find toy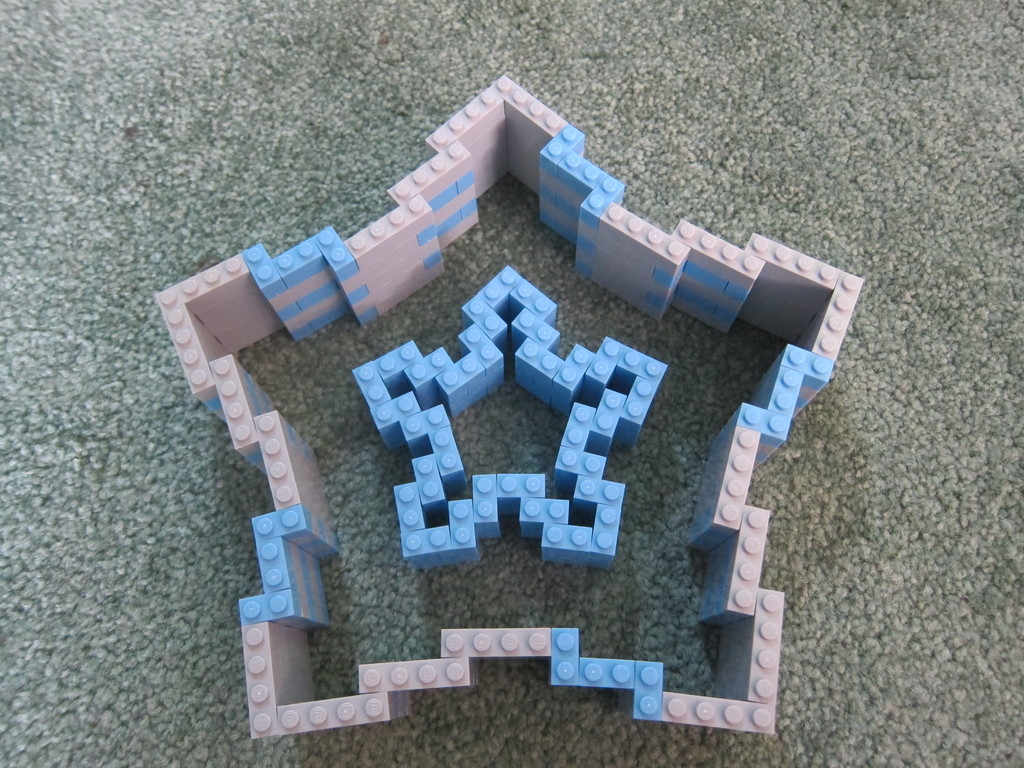
rect(349, 261, 669, 573)
